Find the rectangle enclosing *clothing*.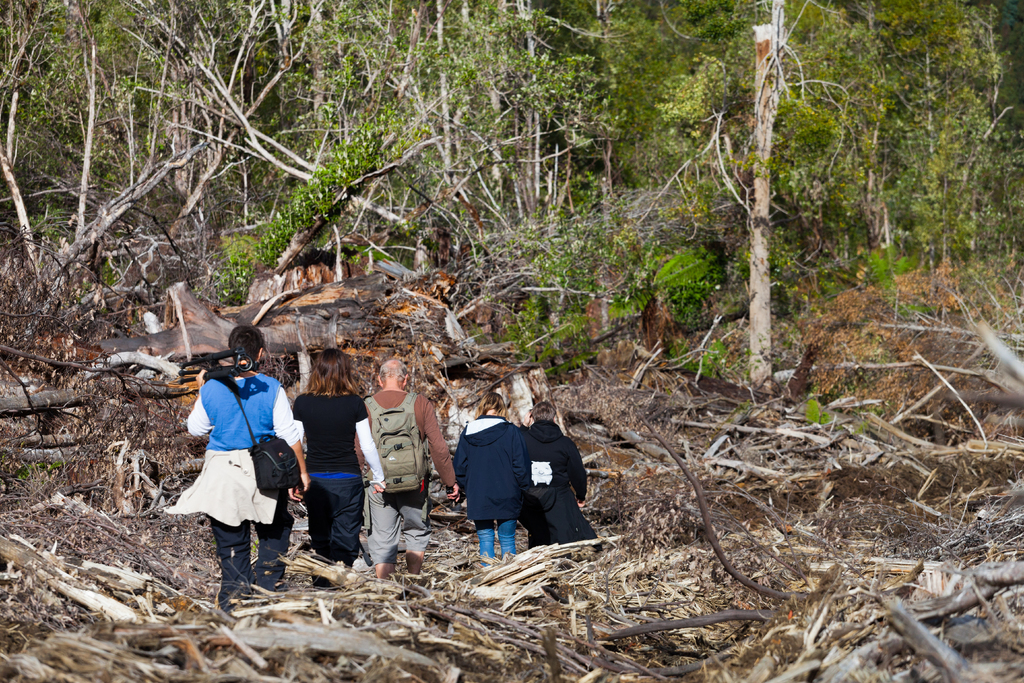
<box>191,369,297,594</box>.
